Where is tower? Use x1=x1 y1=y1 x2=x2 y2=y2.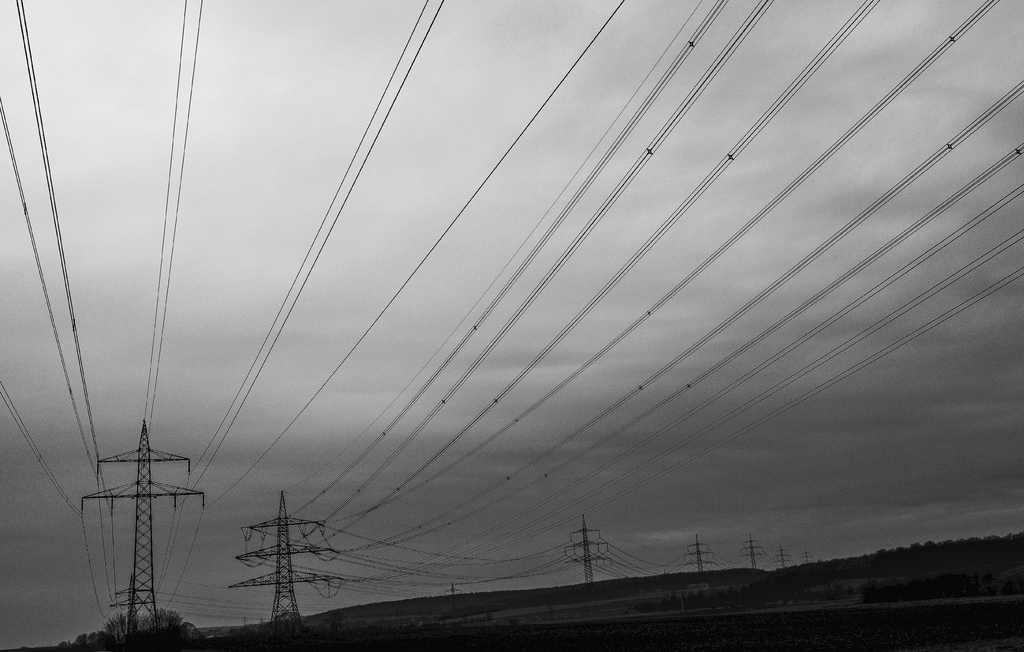
x1=745 y1=536 x2=763 y2=570.
